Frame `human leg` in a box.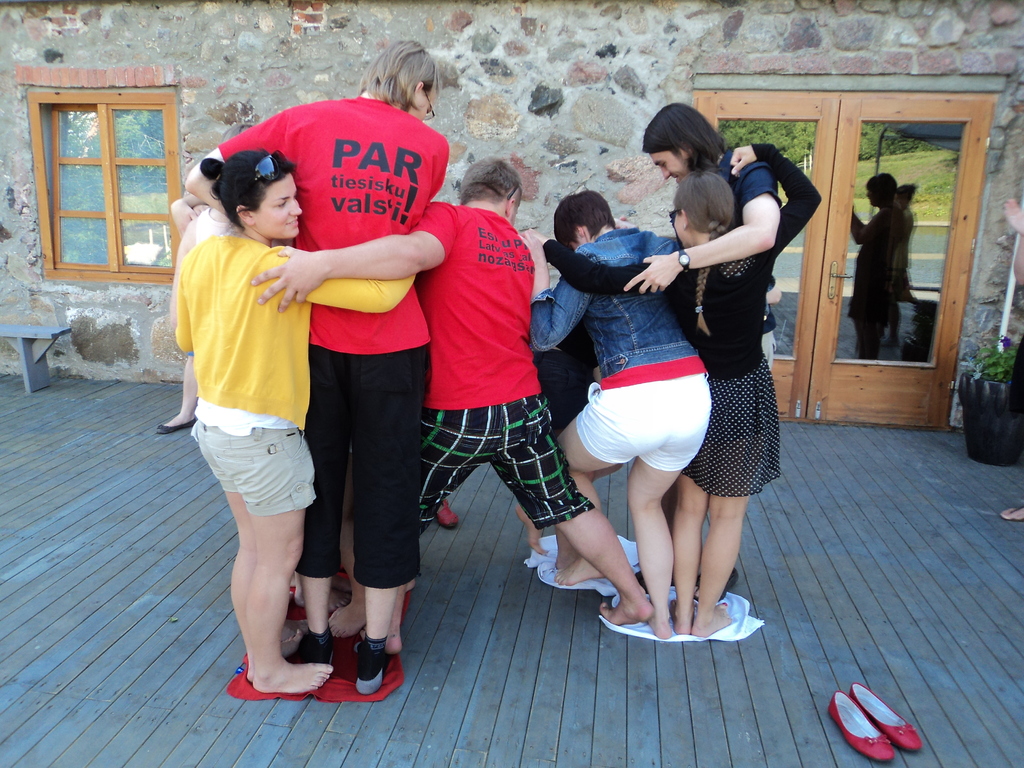
[left=206, top=438, right=263, bottom=623].
